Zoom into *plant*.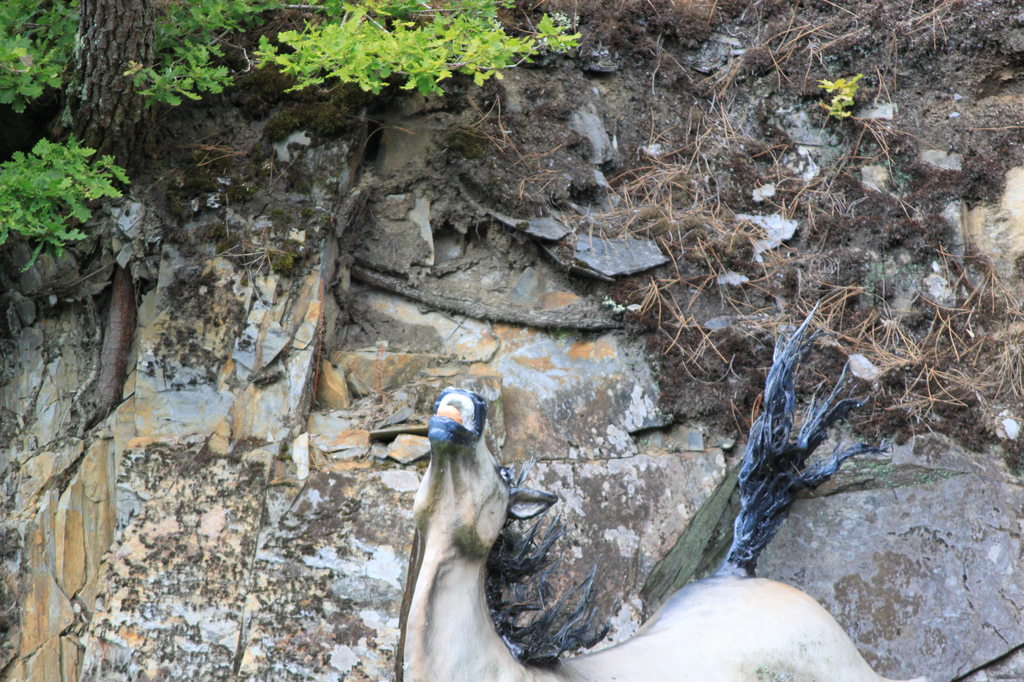
Zoom target: x1=250 y1=0 x2=589 y2=103.
